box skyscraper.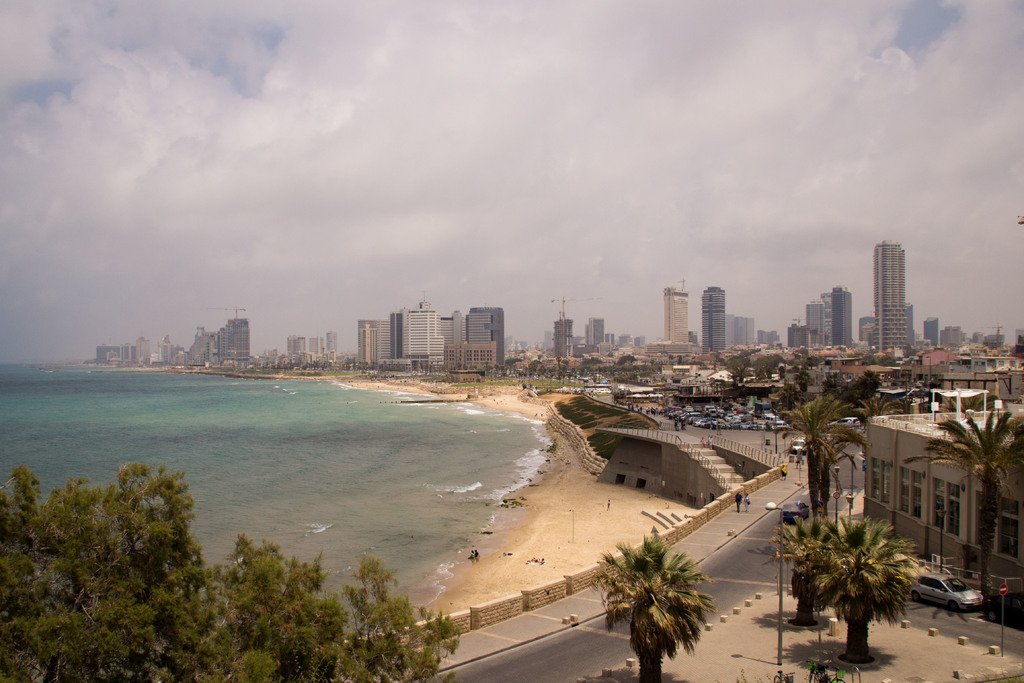
{"left": 465, "top": 308, "right": 509, "bottom": 368}.
